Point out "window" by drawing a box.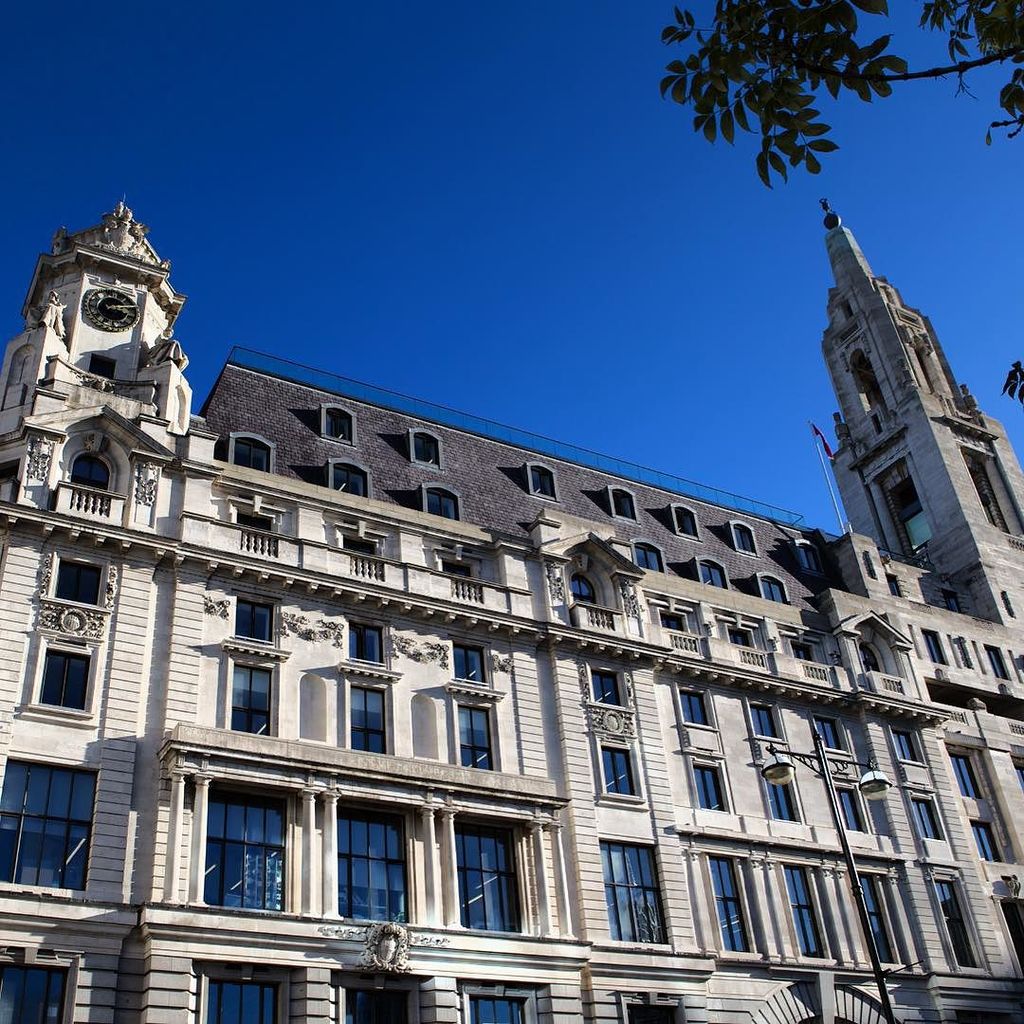
{"left": 636, "top": 540, "right": 666, "bottom": 572}.
